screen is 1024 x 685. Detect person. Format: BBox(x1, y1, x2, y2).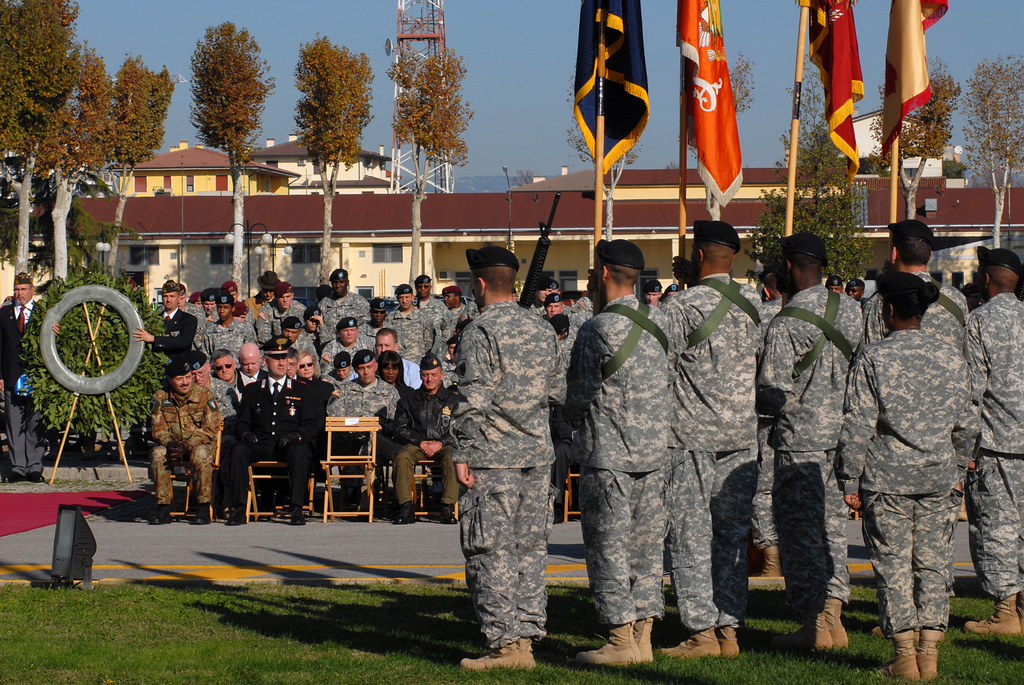
BBox(660, 226, 769, 658).
